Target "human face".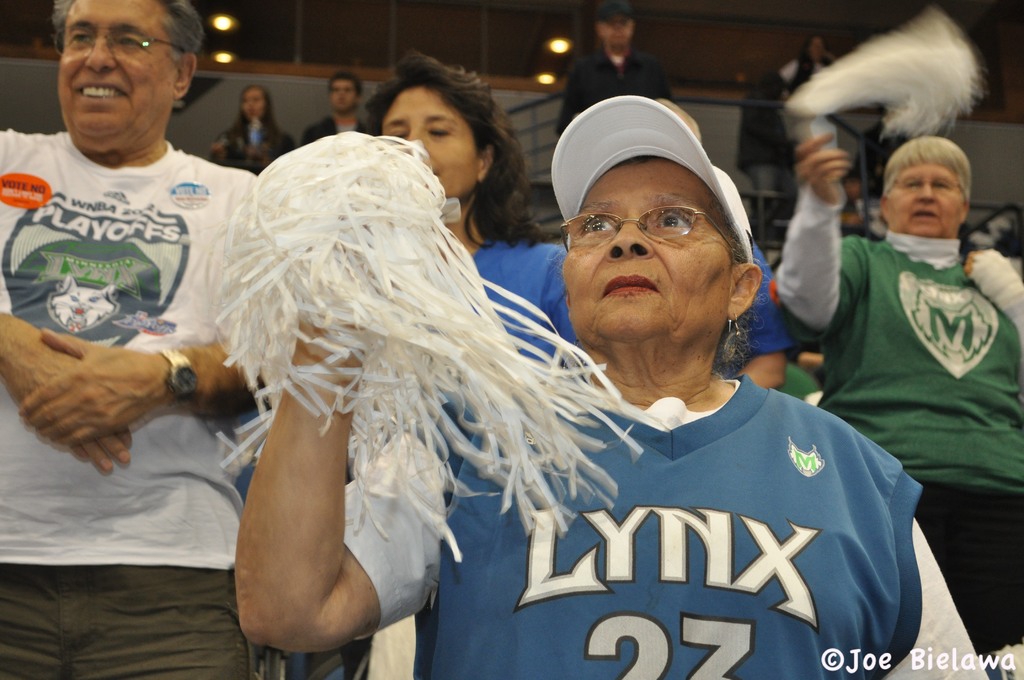
Target region: [326,77,353,109].
